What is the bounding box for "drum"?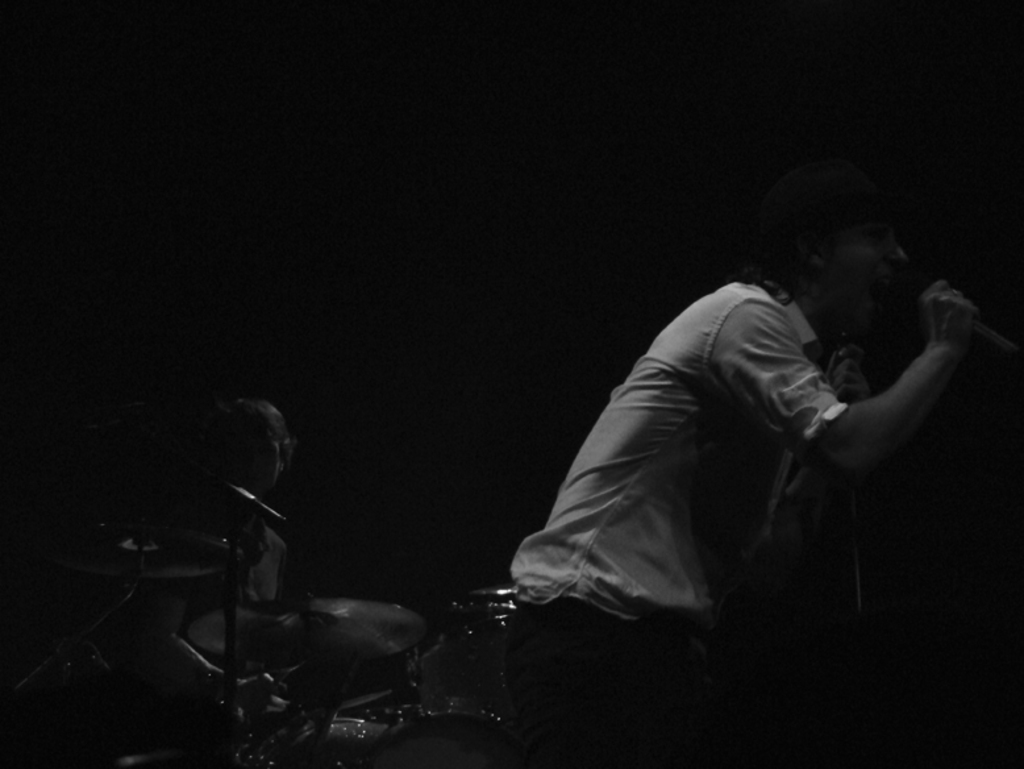
411,587,519,727.
